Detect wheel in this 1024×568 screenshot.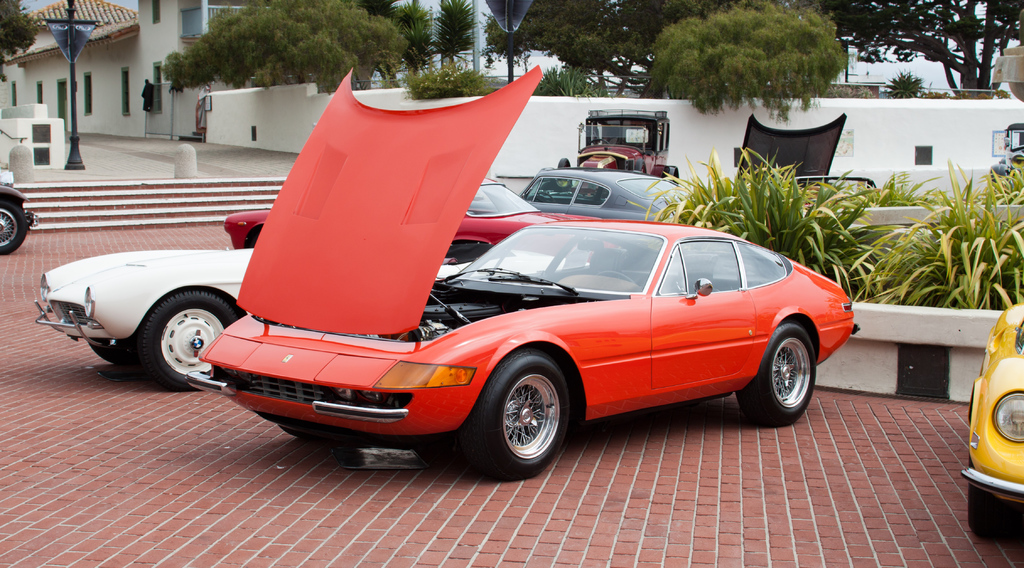
Detection: box(534, 190, 555, 202).
